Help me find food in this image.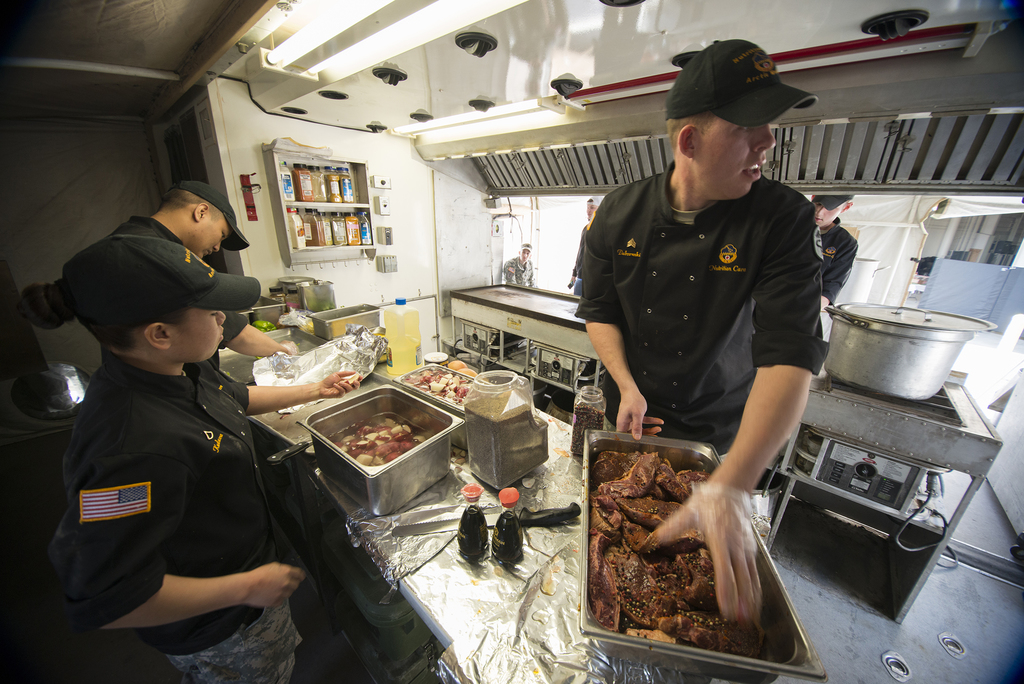
Found it: detection(399, 362, 472, 409).
